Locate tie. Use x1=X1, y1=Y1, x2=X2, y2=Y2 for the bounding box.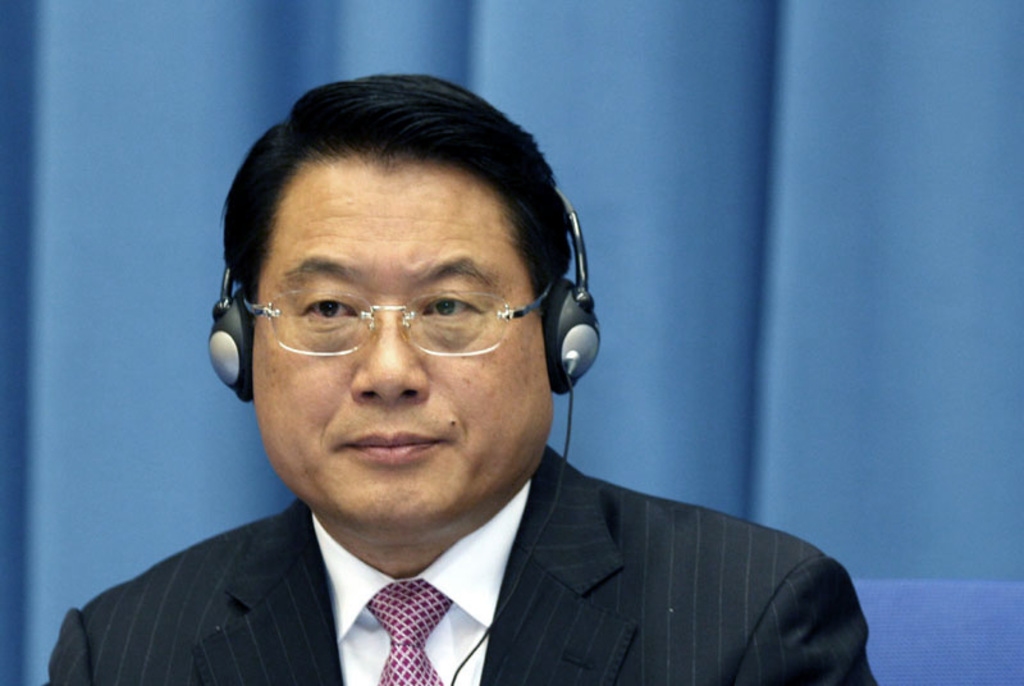
x1=362, y1=576, x2=454, y2=685.
